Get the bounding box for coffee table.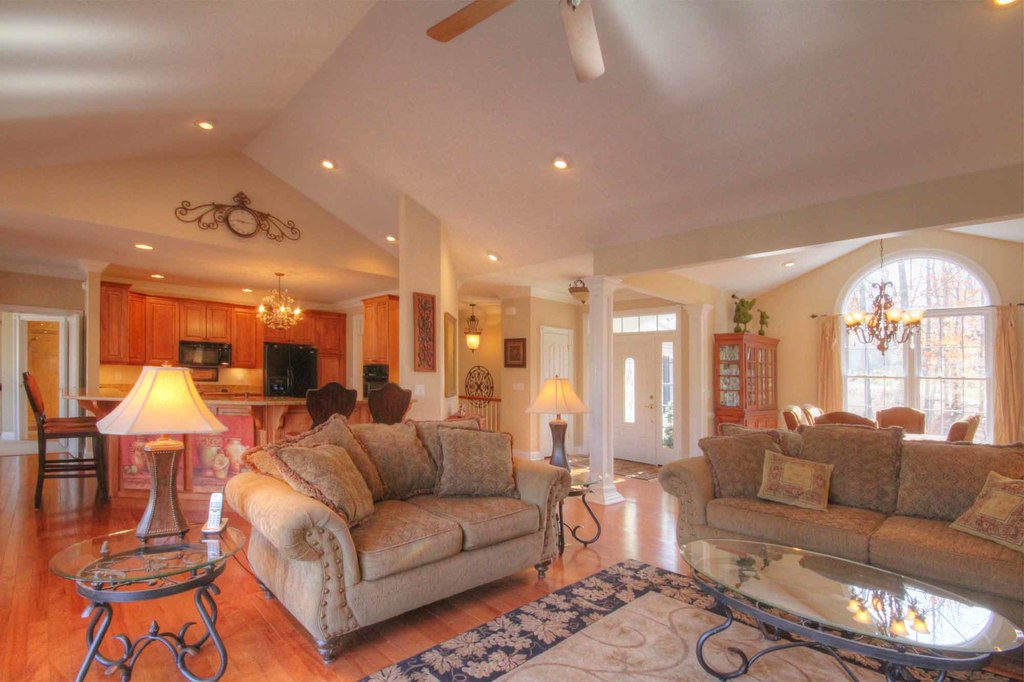
left=59, top=514, right=223, bottom=677.
